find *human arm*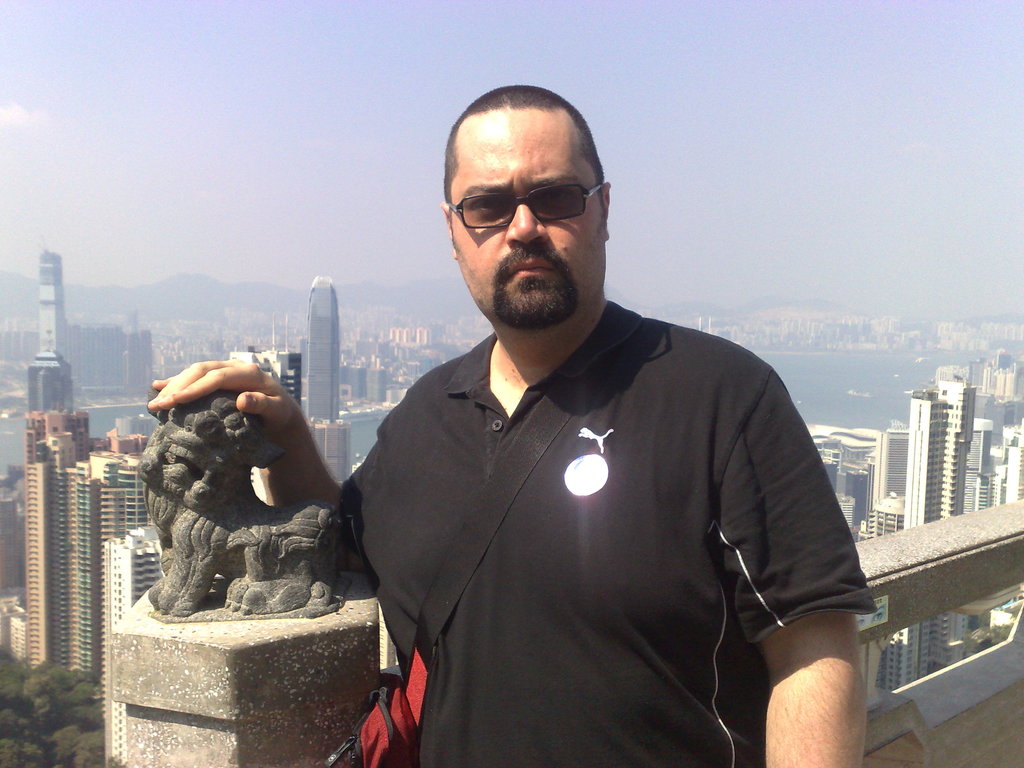
(778,631,860,762)
